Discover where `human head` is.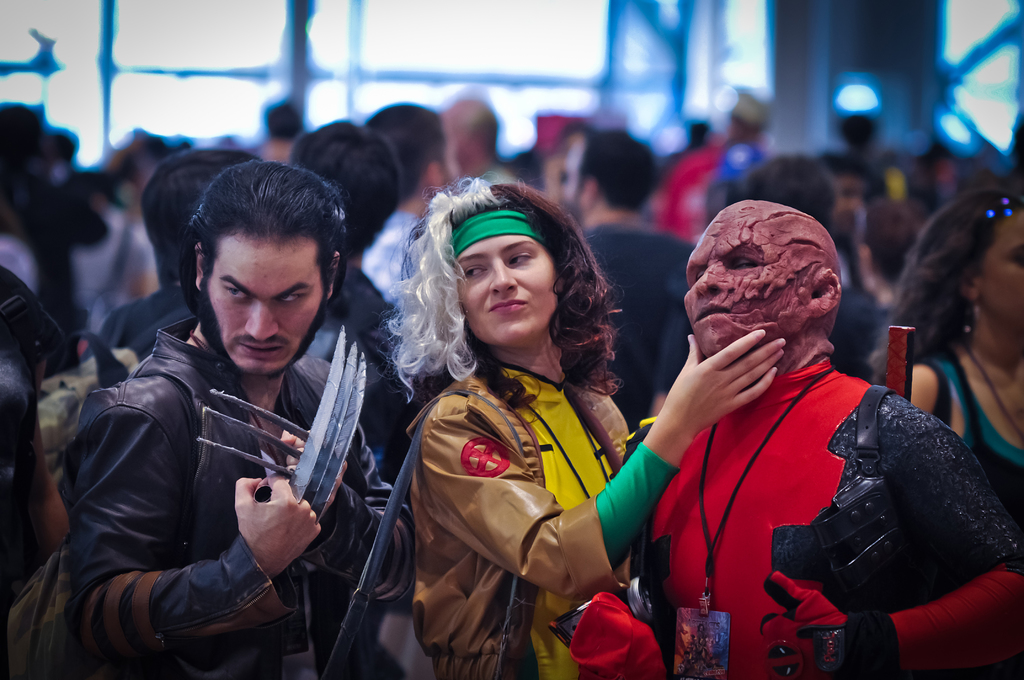
Discovered at left=141, top=148, right=261, bottom=282.
